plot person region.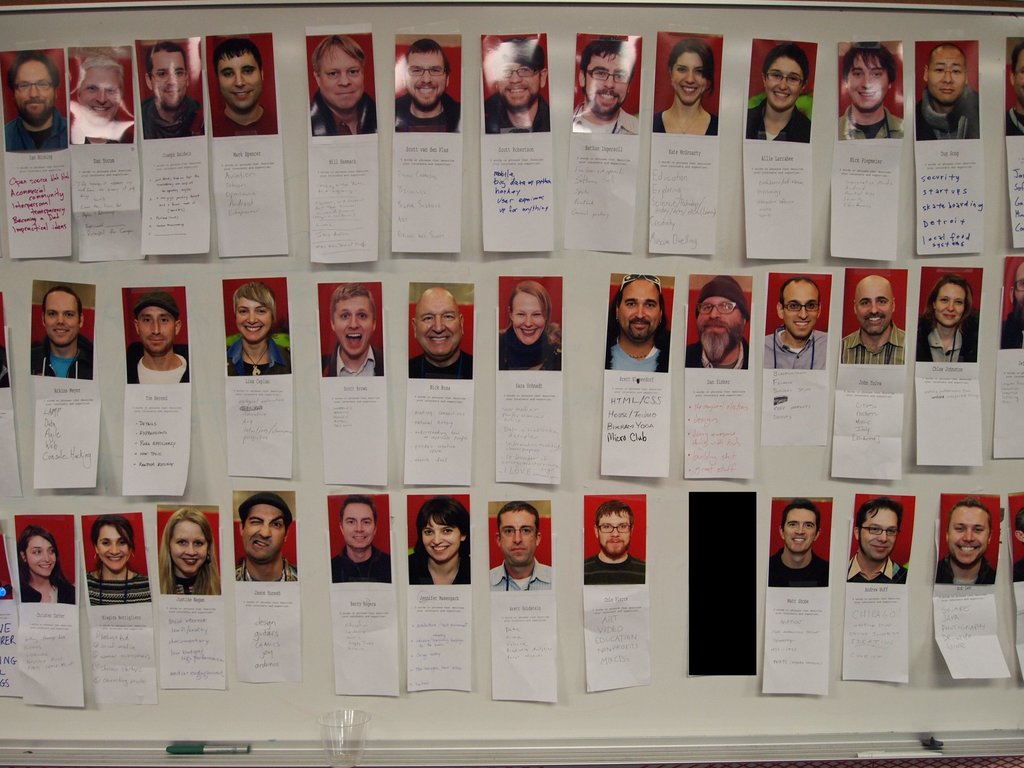
Plotted at [x1=604, y1=273, x2=662, y2=376].
